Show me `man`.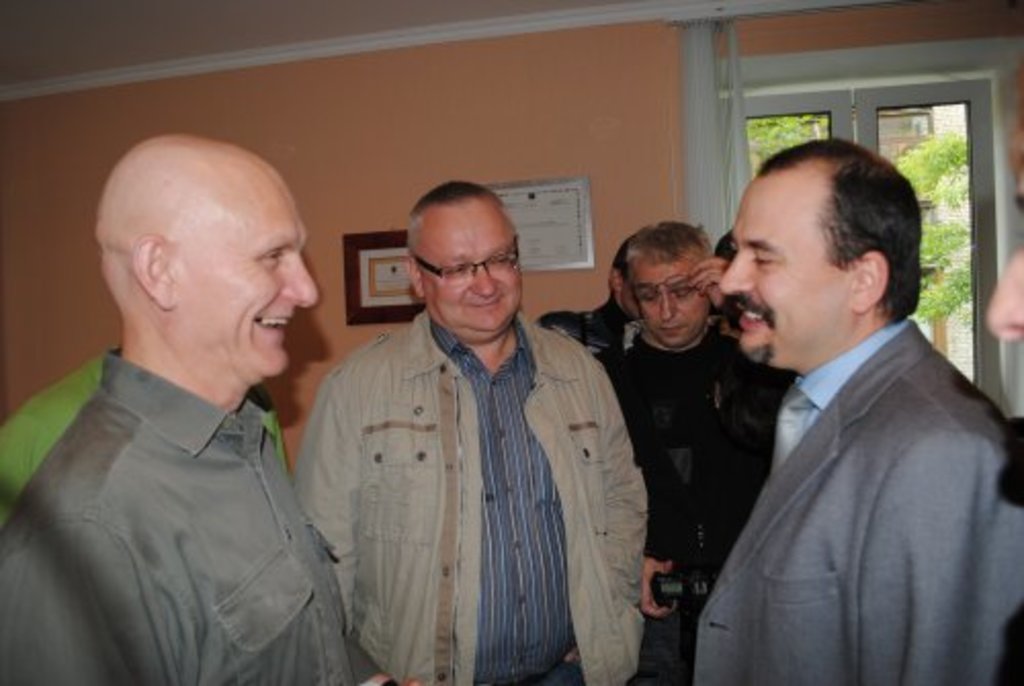
`man` is here: bbox=(584, 213, 797, 684).
